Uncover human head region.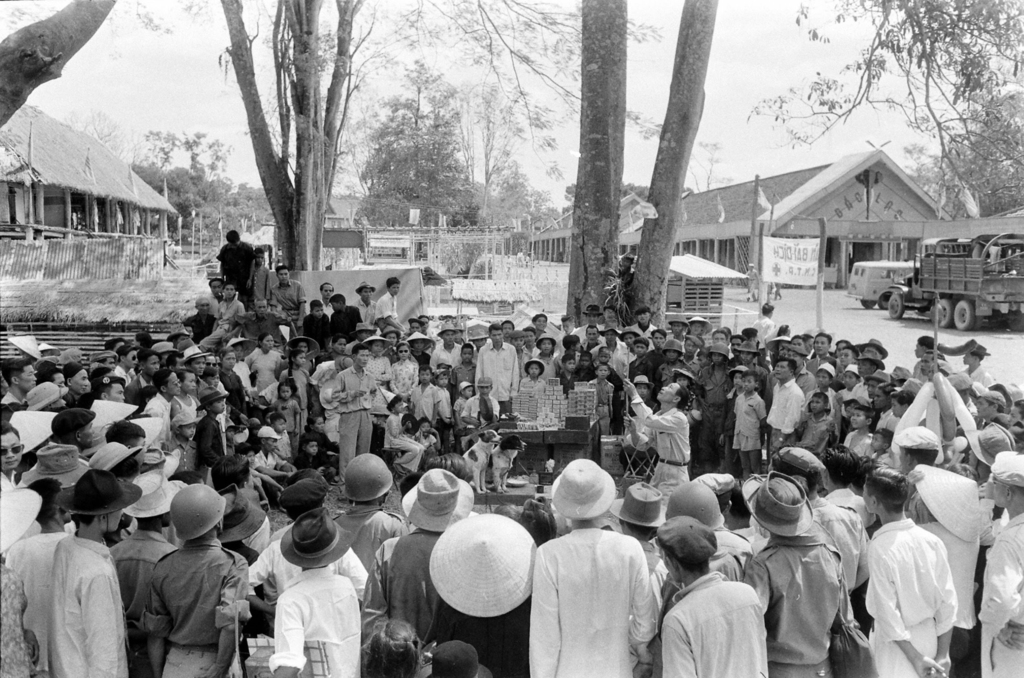
Uncovered: <bbox>301, 434, 319, 456</bbox>.
